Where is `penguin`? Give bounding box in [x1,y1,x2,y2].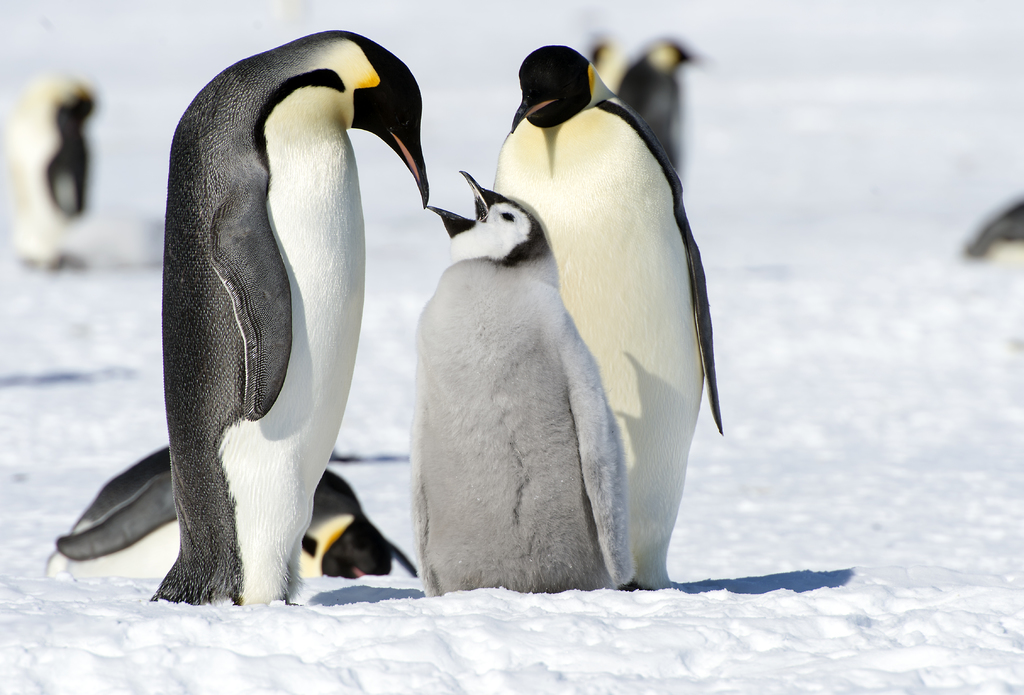
[147,24,429,606].
